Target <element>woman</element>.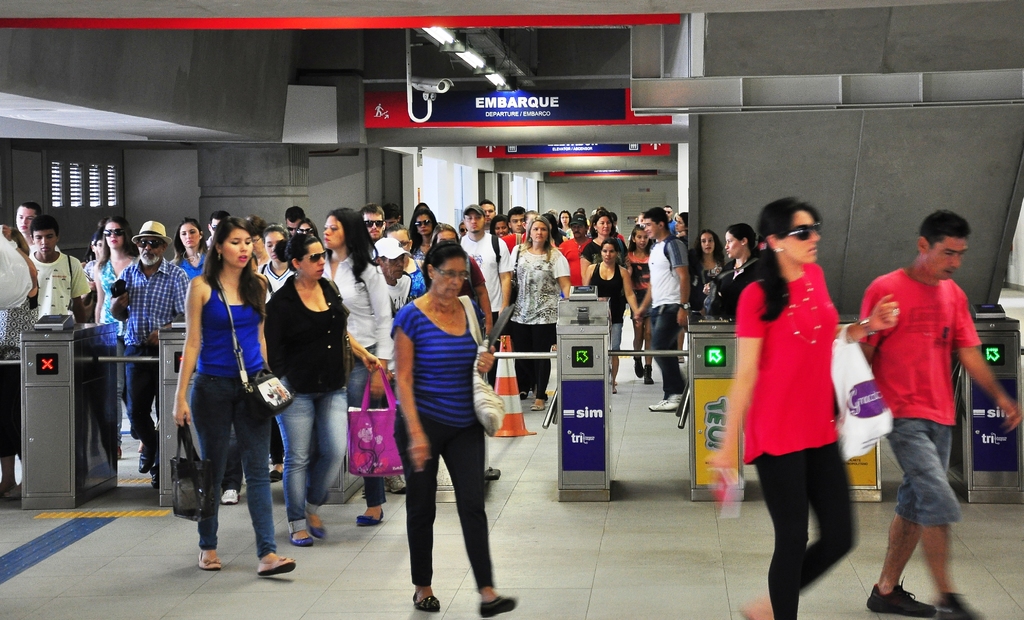
Target region: x1=582, y1=237, x2=635, y2=399.
